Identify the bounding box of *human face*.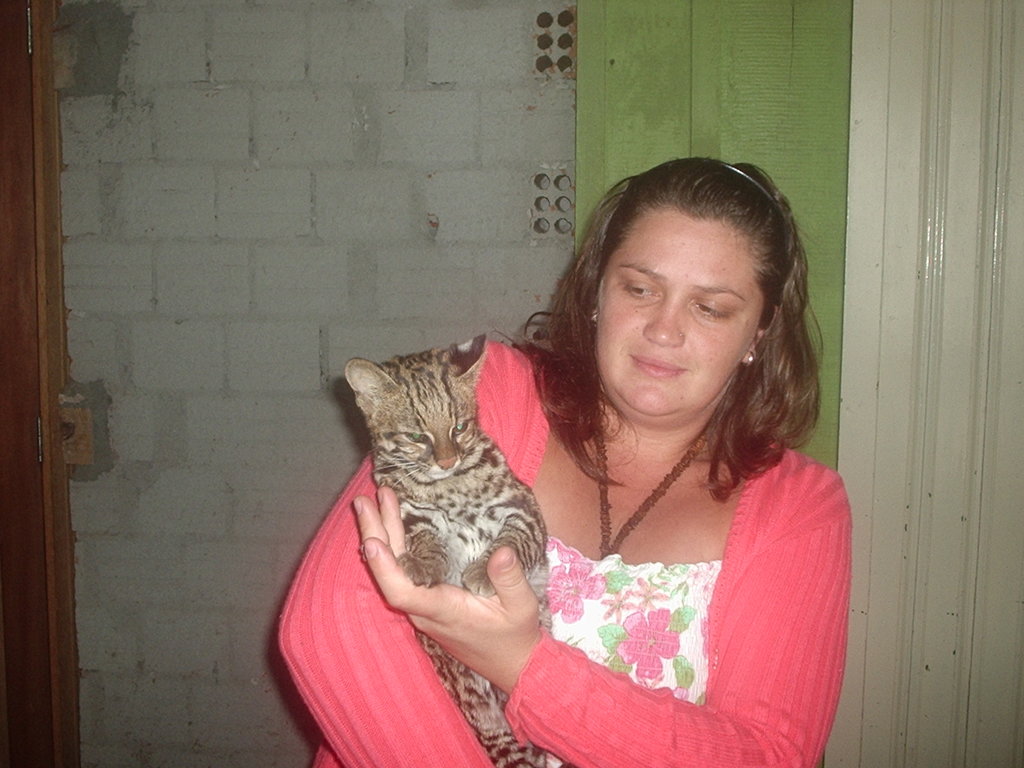
pyautogui.locateOnScreen(595, 206, 752, 410).
